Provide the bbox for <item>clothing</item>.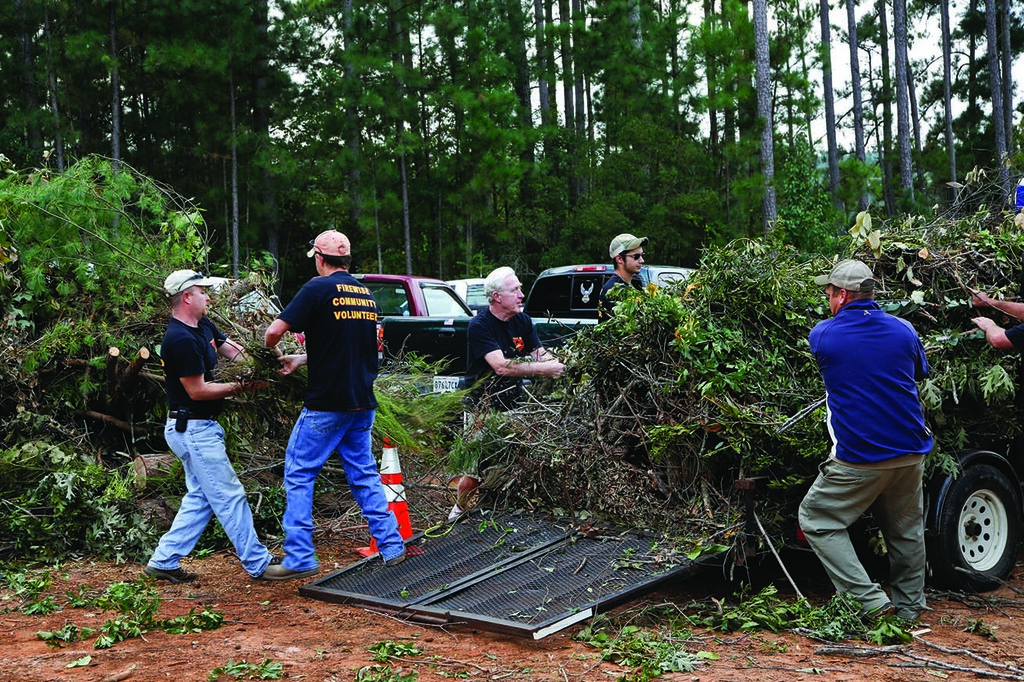
<box>144,314,271,578</box>.
